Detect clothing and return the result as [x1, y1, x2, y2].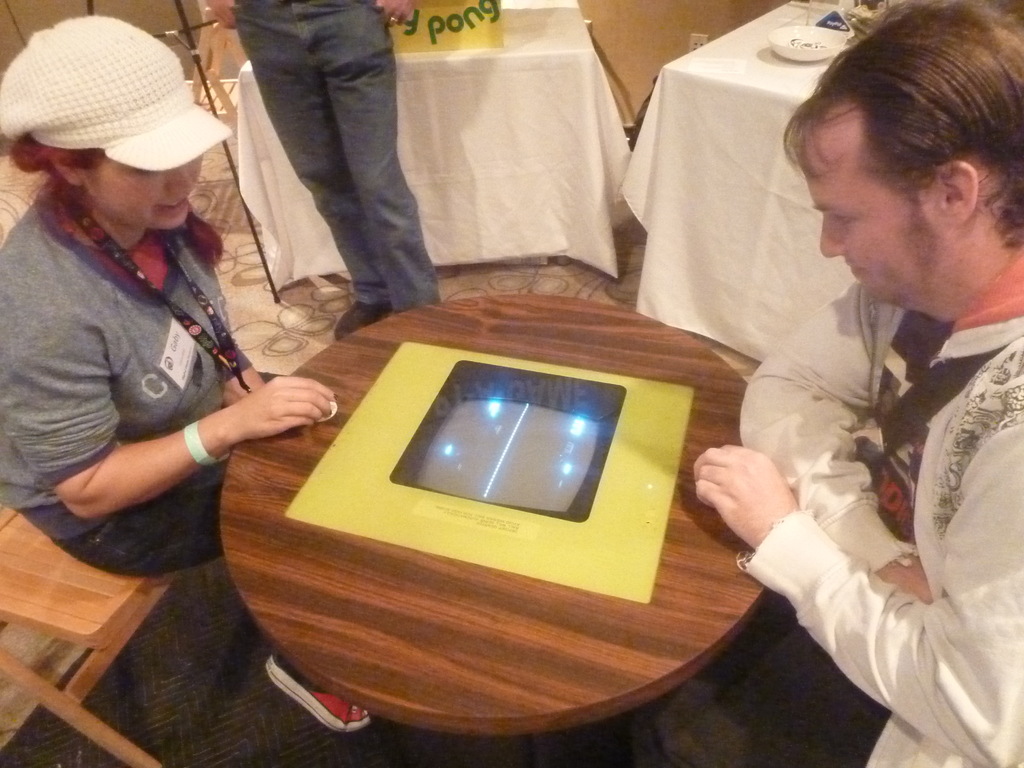
[232, 0, 439, 315].
